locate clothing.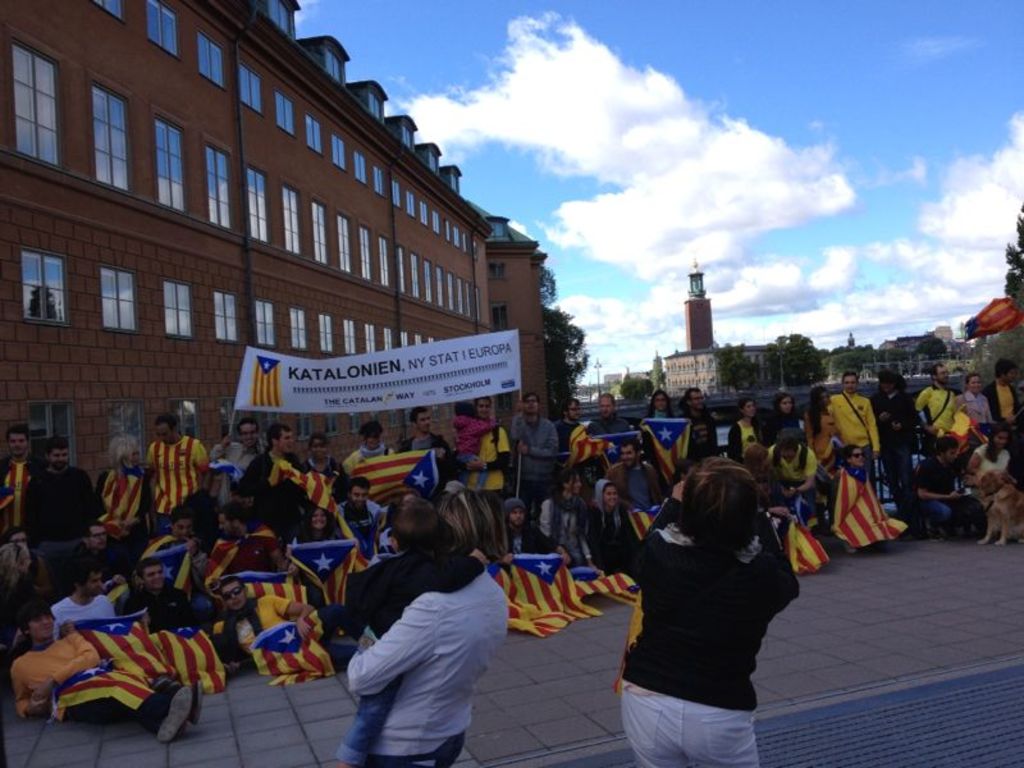
Bounding box: <region>209, 443, 262, 494</region>.
